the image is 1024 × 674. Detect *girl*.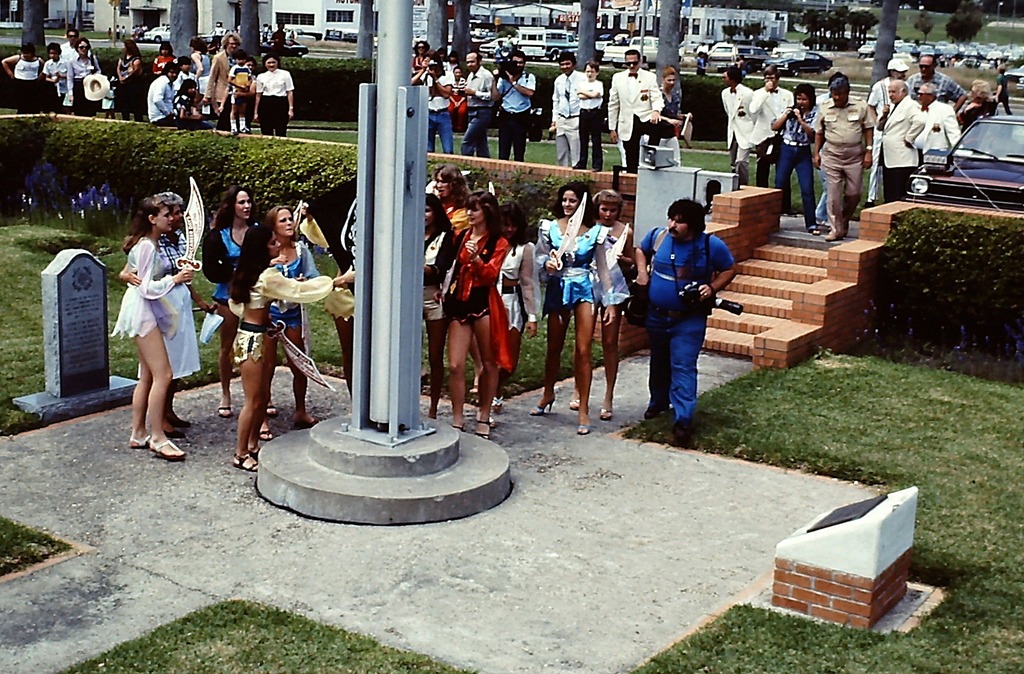
Detection: (x1=585, y1=181, x2=647, y2=424).
